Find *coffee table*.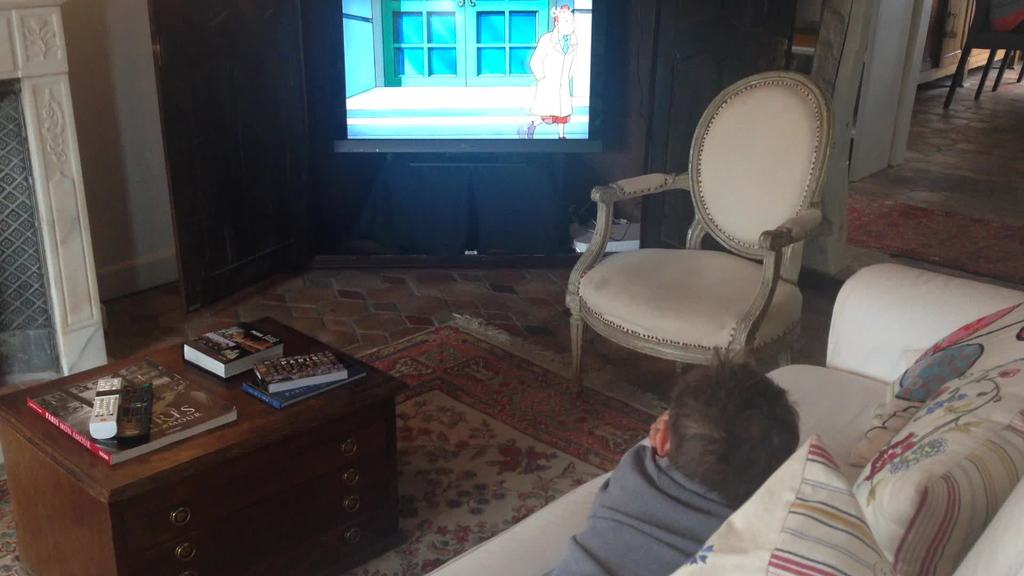
[0,298,413,556].
